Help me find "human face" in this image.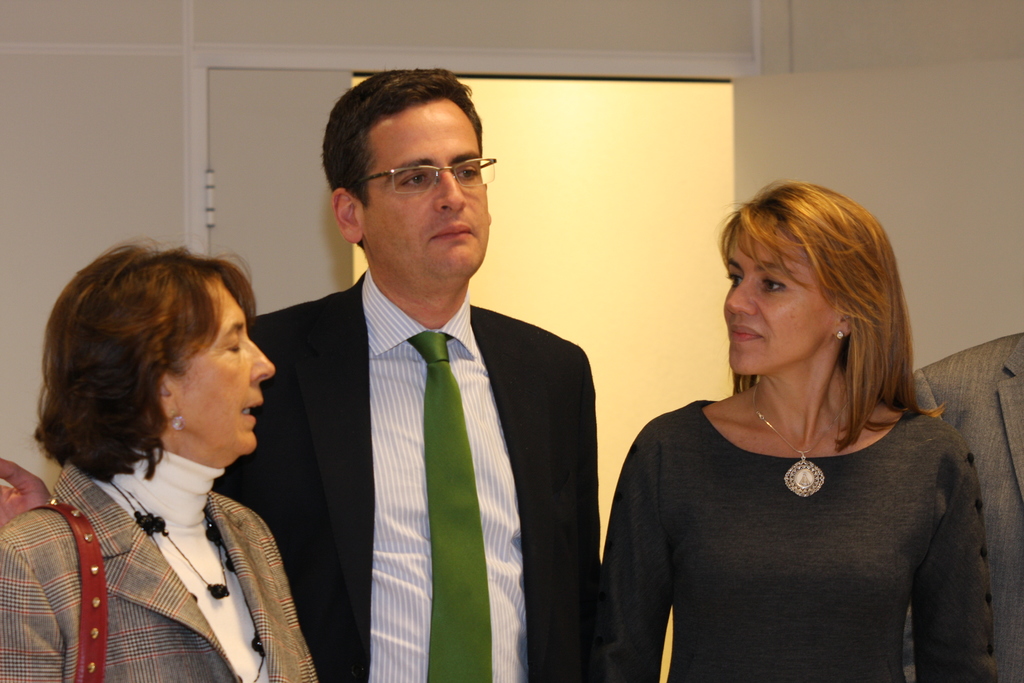
Found it: [x1=722, y1=222, x2=829, y2=372].
